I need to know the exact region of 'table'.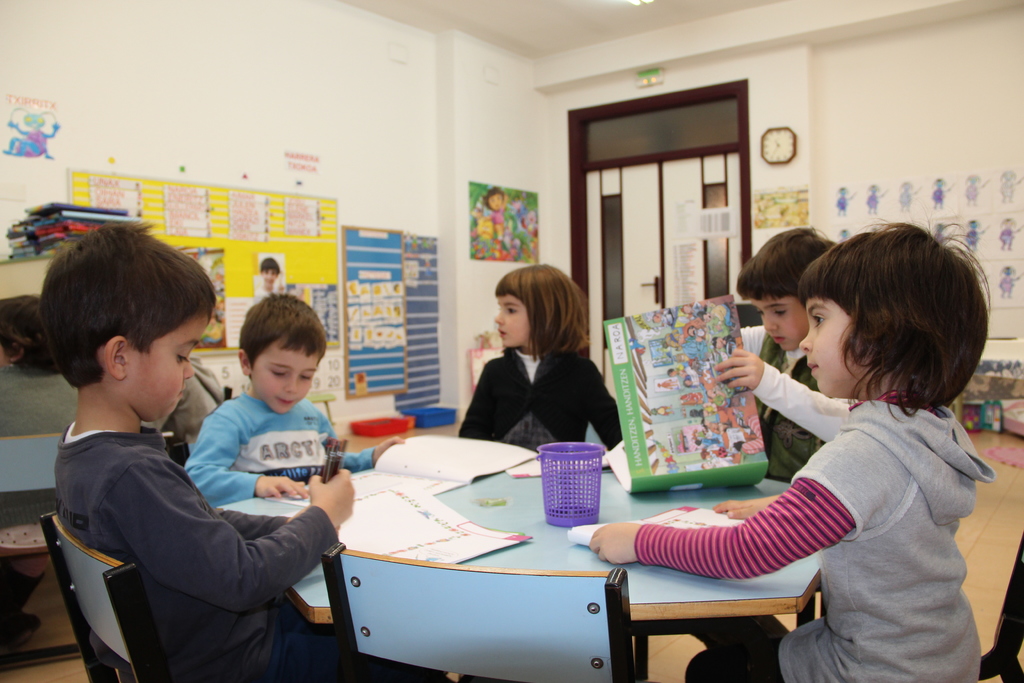
Region: 262:450:871:682.
